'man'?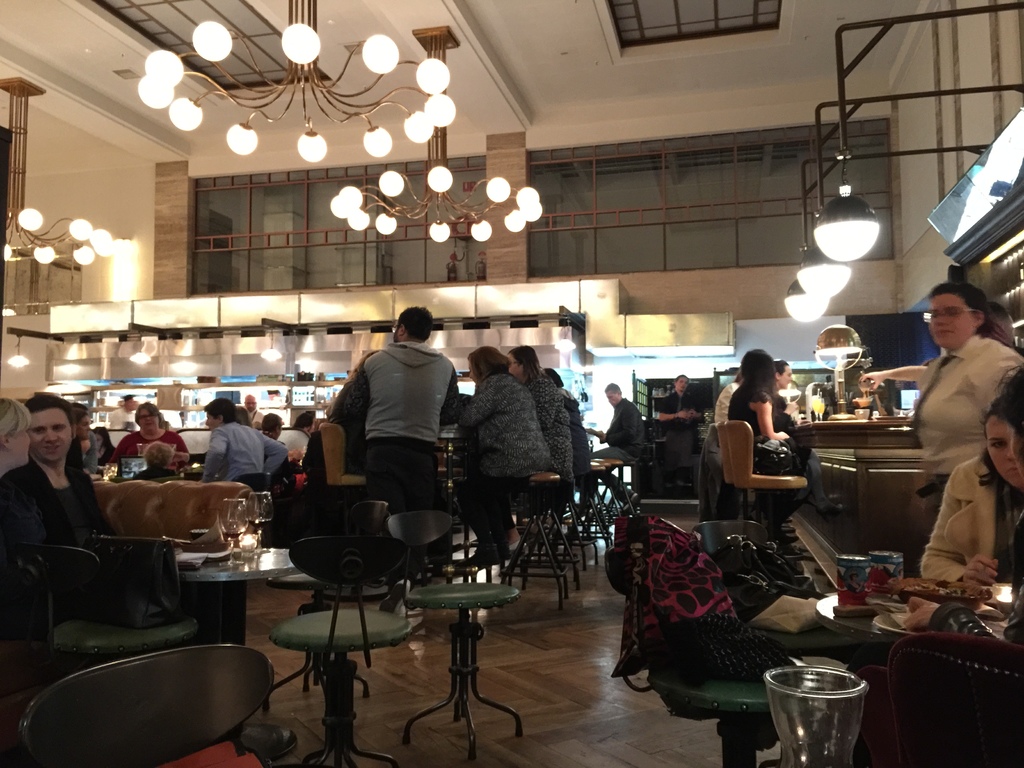
248, 388, 282, 431
